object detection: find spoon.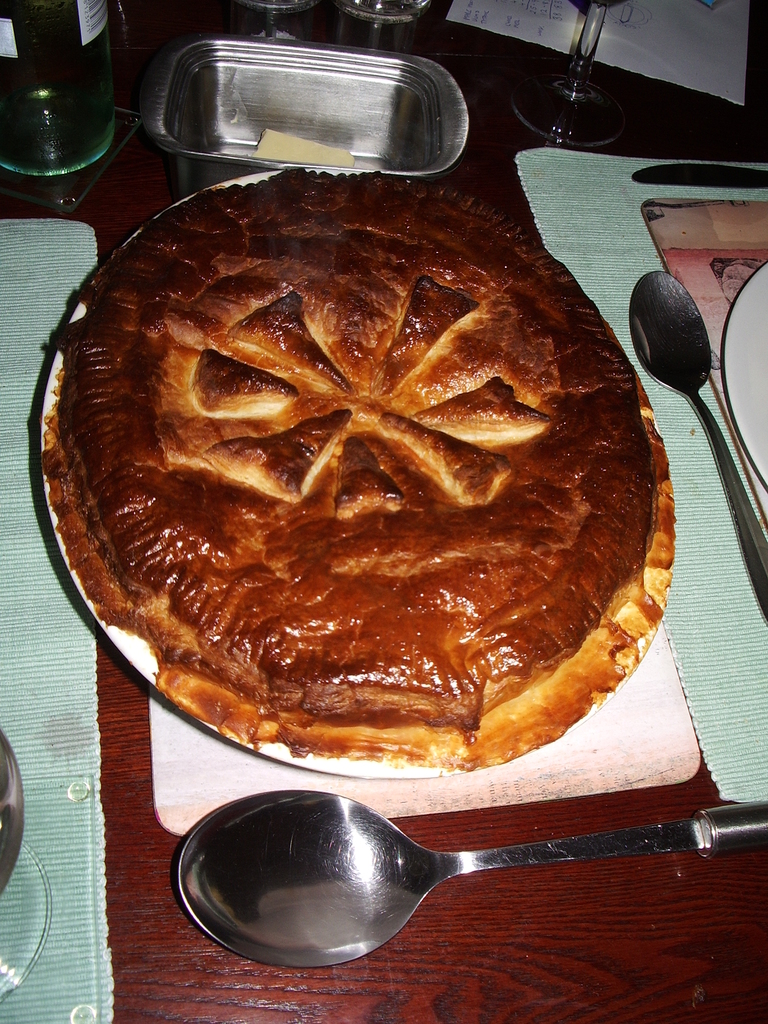
(left=177, top=790, right=767, bottom=973).
